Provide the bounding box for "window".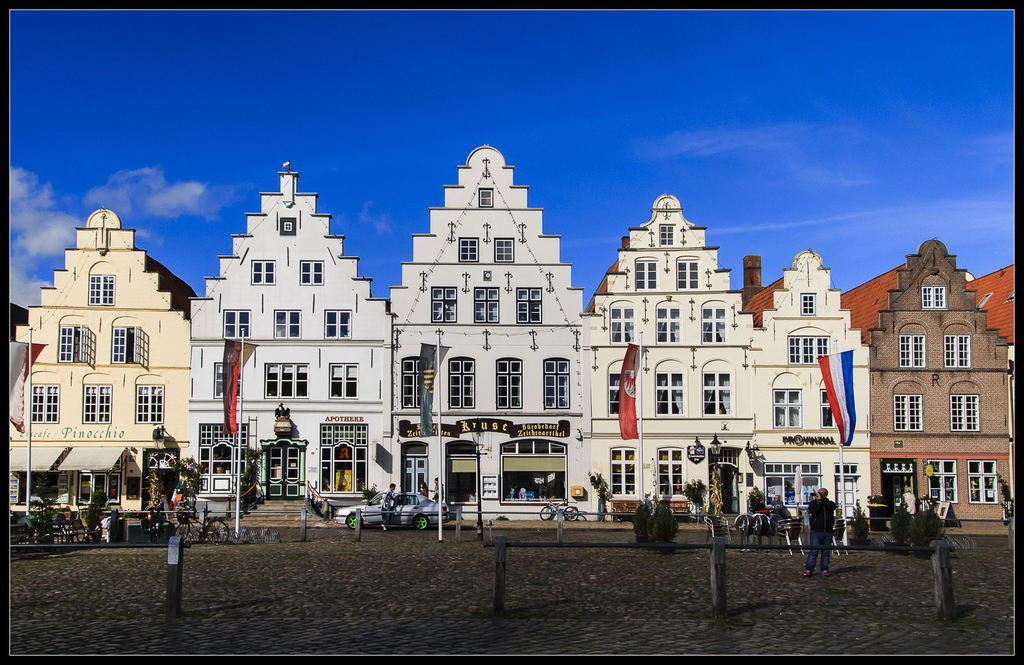
81 385 110 421.
